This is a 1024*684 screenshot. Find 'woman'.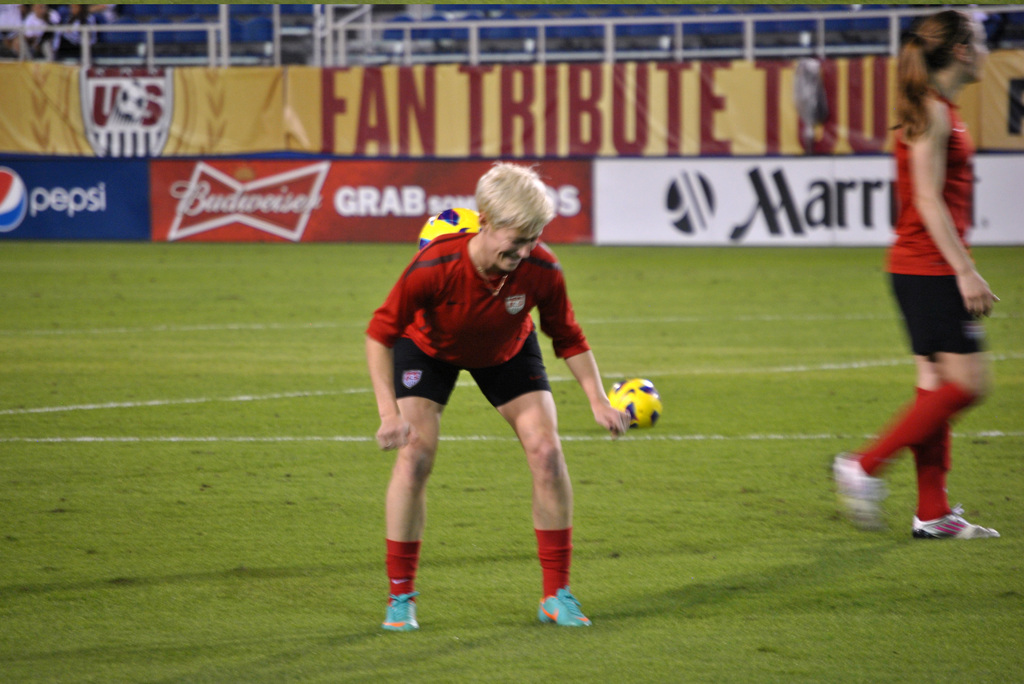
Bounding box: (855,9,1015,557).
